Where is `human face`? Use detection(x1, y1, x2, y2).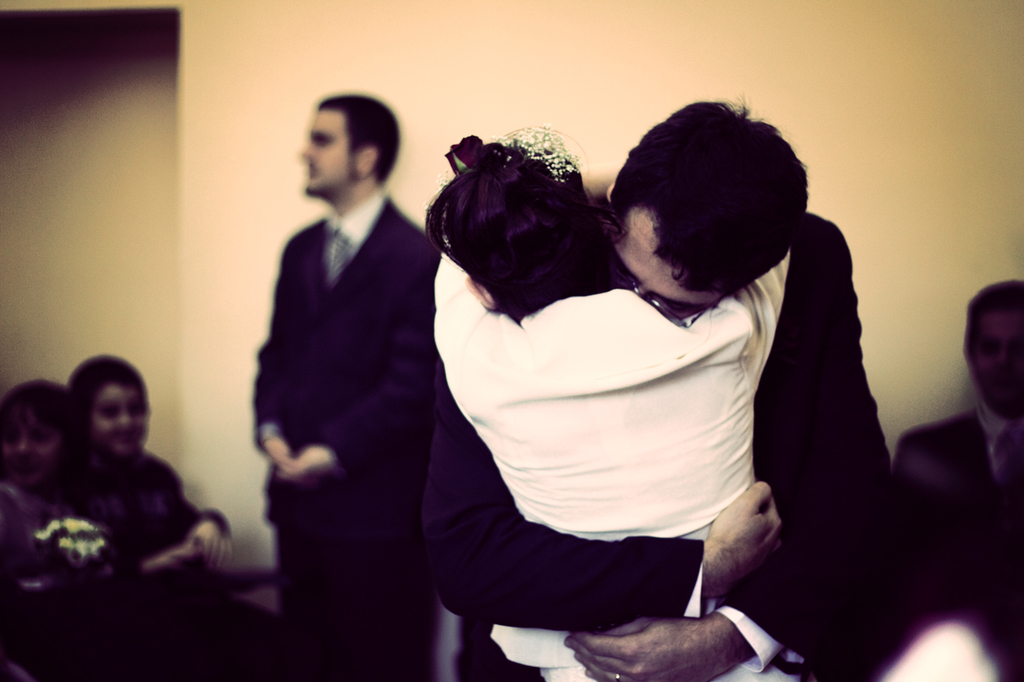
detection(971, 307, 1023, 424).
